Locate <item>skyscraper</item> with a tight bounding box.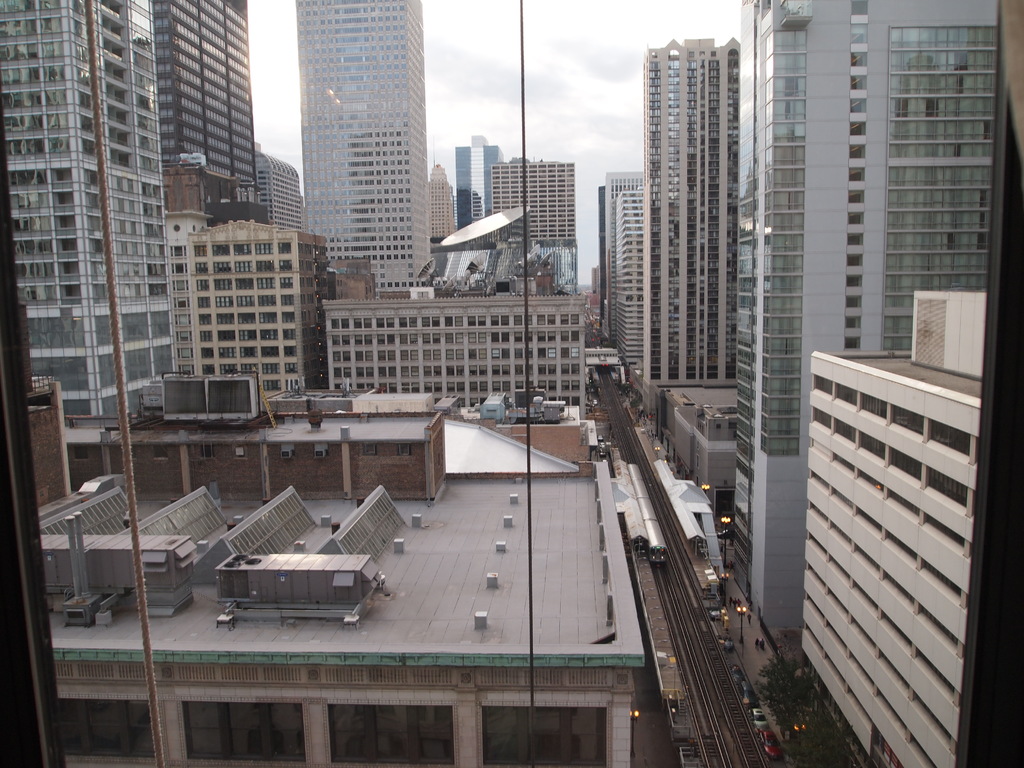
(493, 159, 573, 239).
